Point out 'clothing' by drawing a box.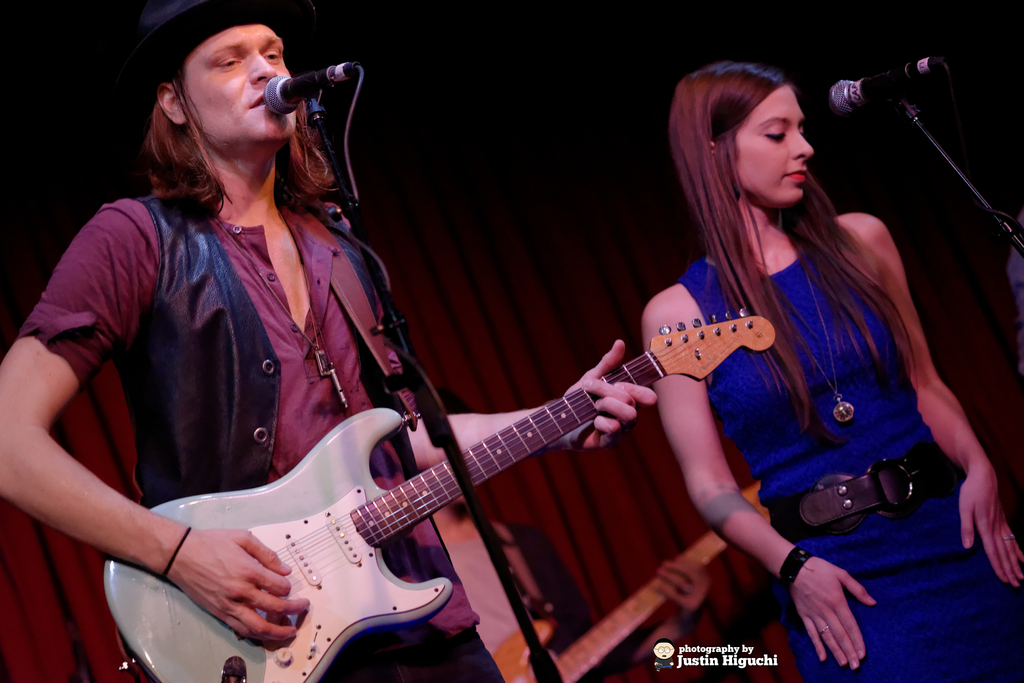
x1=16, y1=188, x2=509, y2=677.
